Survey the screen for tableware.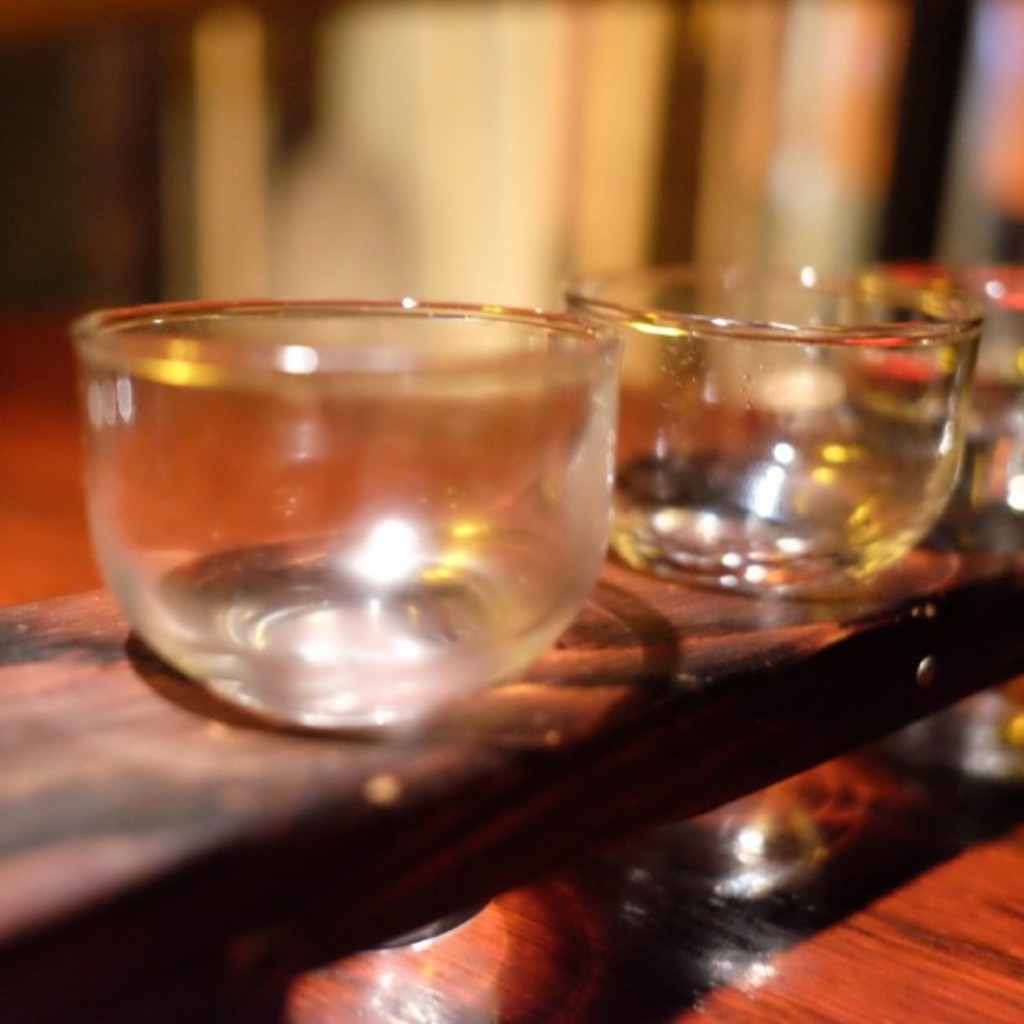
Survey found: <region>45, 264, 698, 770</region>.
